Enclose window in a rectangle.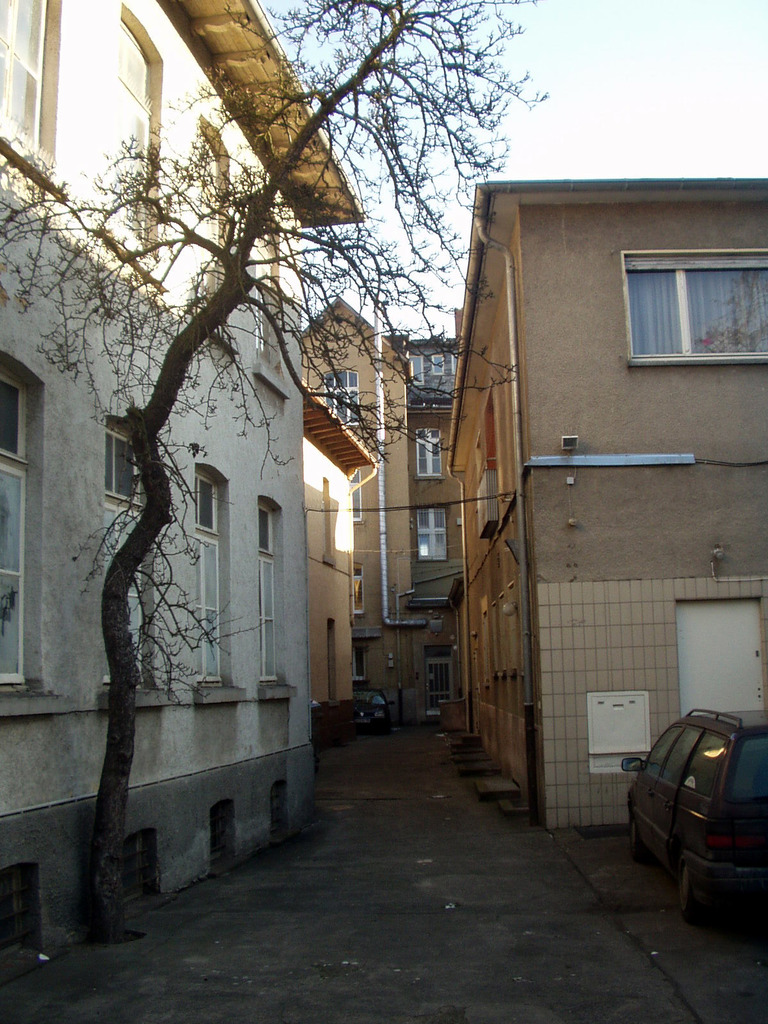
[left=116, top=11, right=156, bottom=256].
